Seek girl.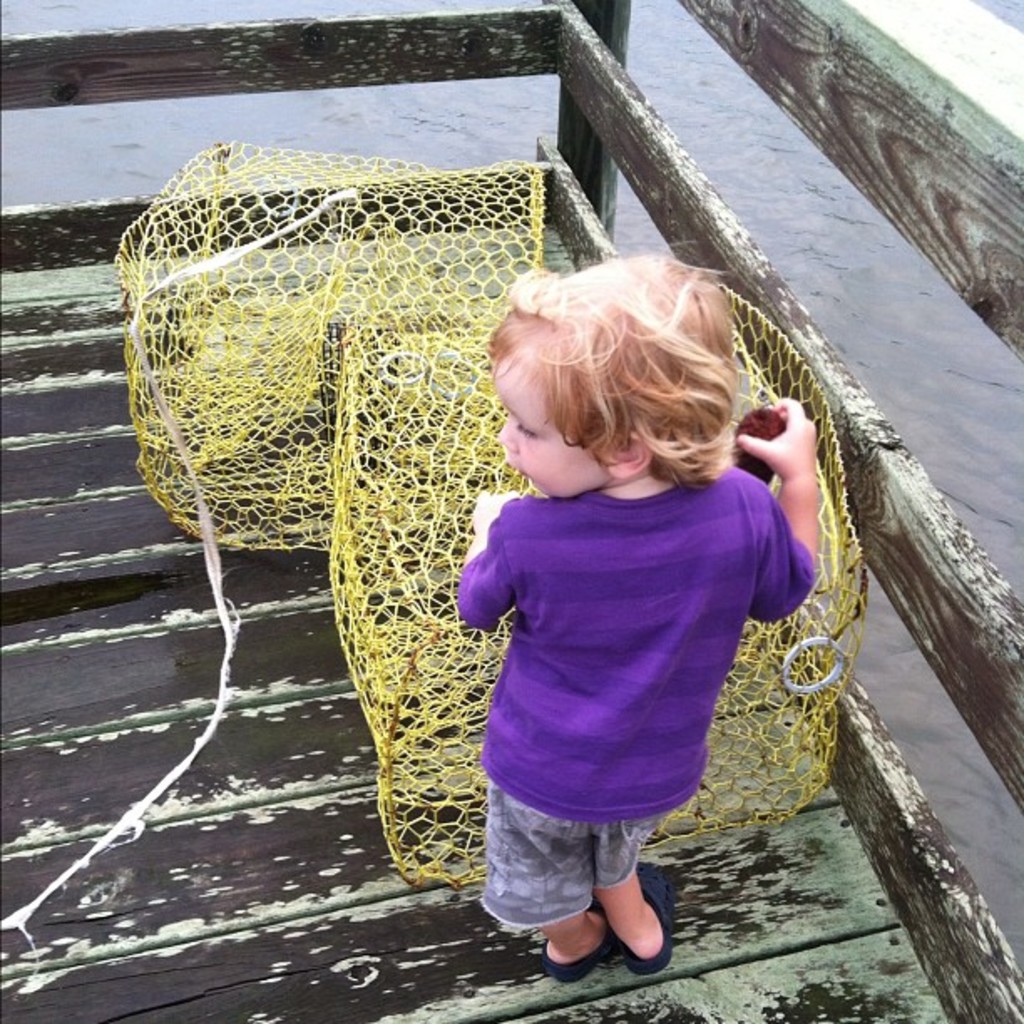
bbox=[453, 254, 827, 975].
